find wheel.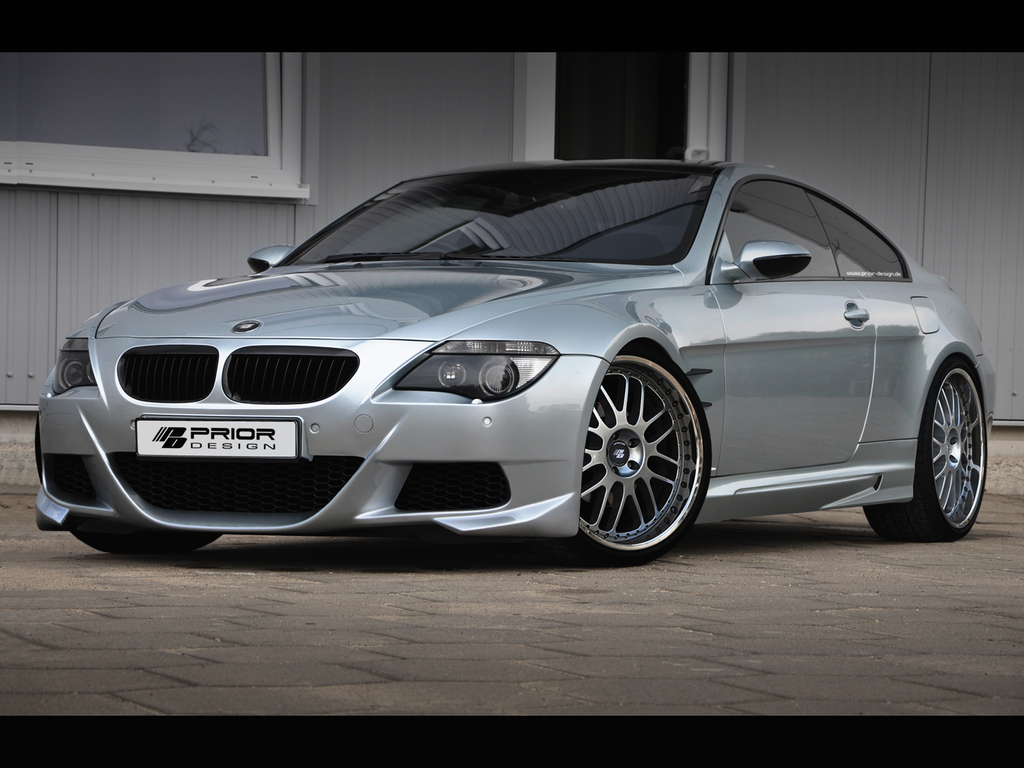
<box>58,527,220,557</box>.
